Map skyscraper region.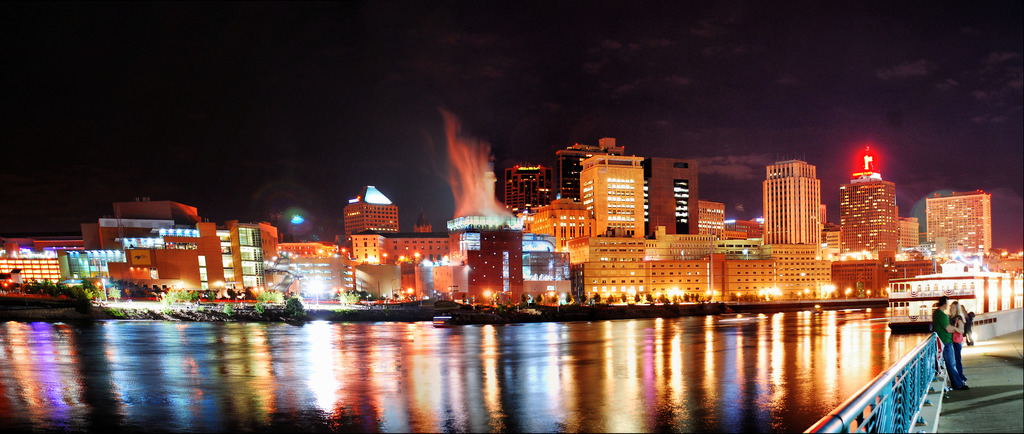
Mapped to (left=714, top=231, right=784, bottom=301).
